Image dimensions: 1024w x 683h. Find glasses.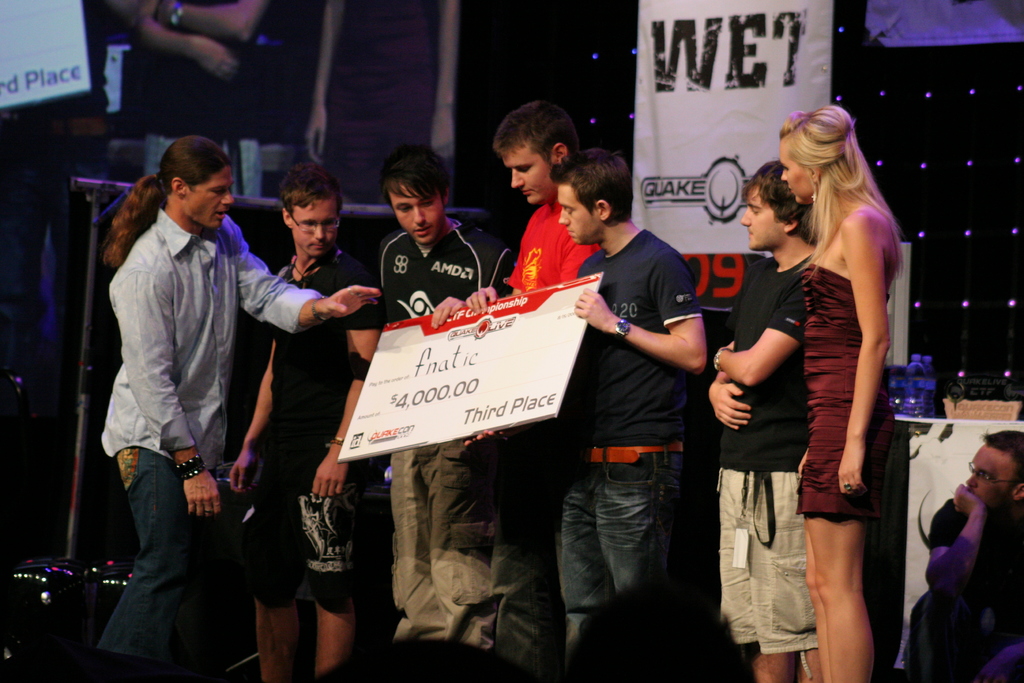
[970, 458, 1015, 487].
